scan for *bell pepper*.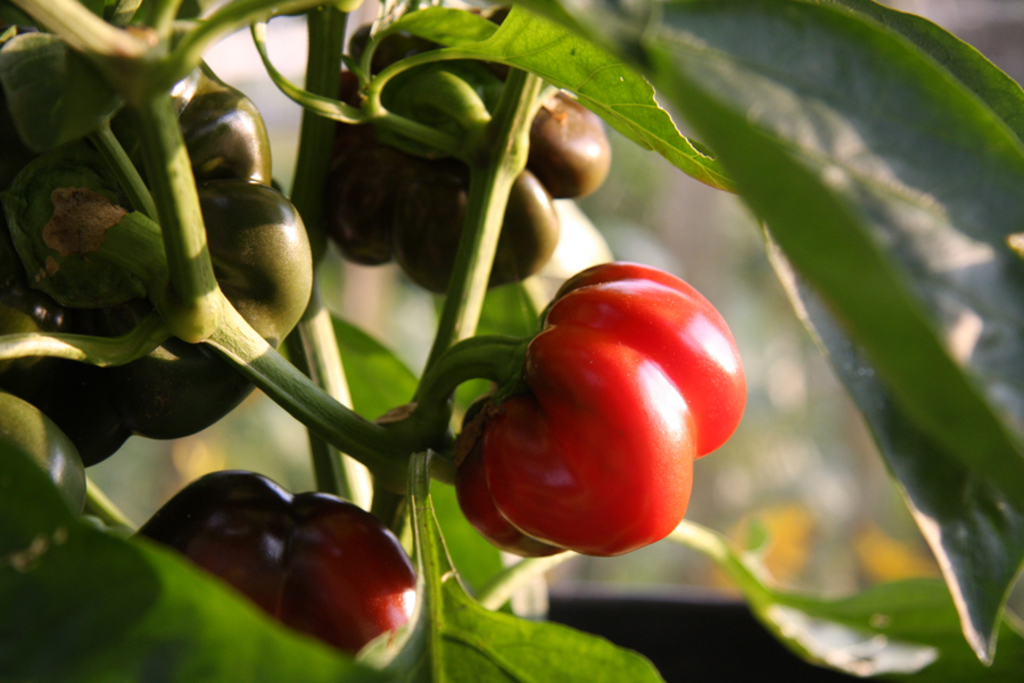
Scan result: 132,472,421,649.
